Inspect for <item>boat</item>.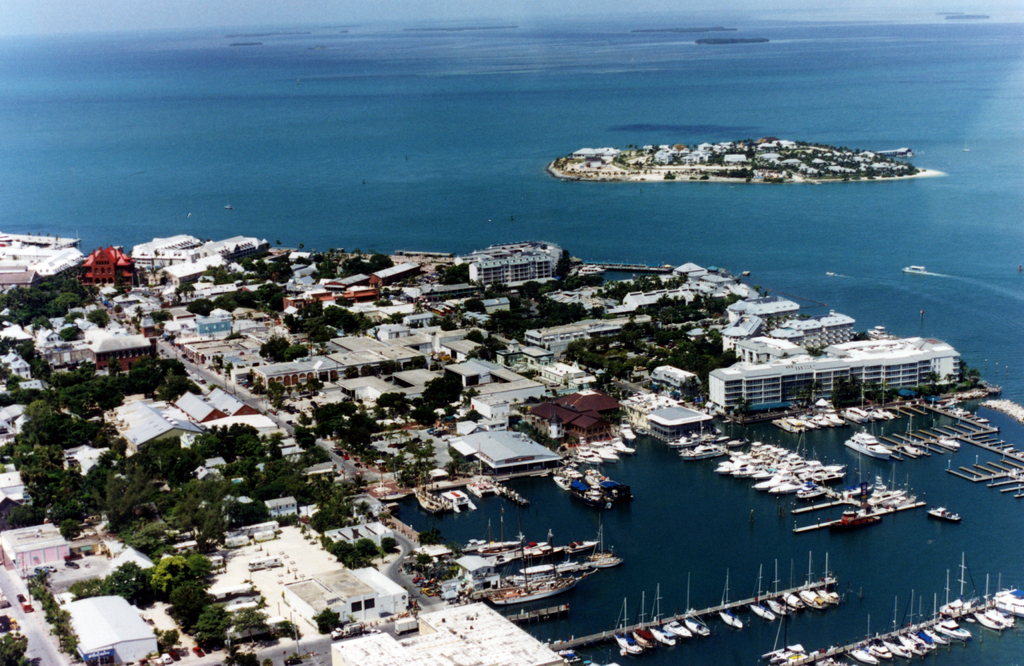
Inspection: (902, 441, 929, 461).
